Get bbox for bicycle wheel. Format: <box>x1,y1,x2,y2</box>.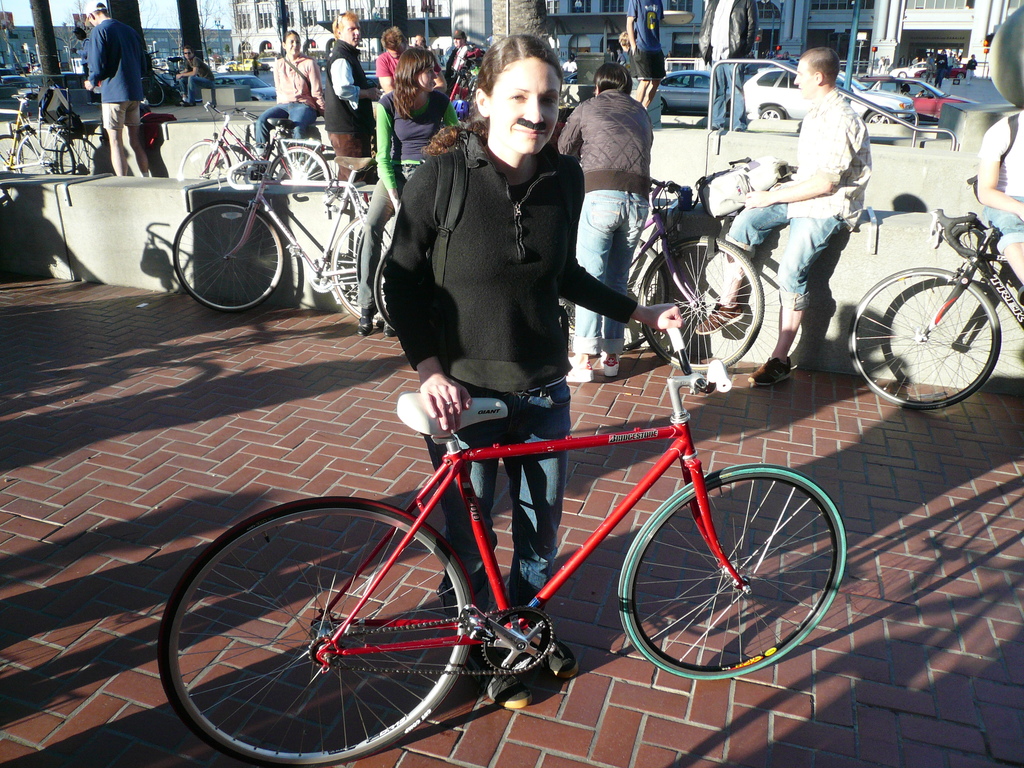
<box>184,80,202,106</box>.
